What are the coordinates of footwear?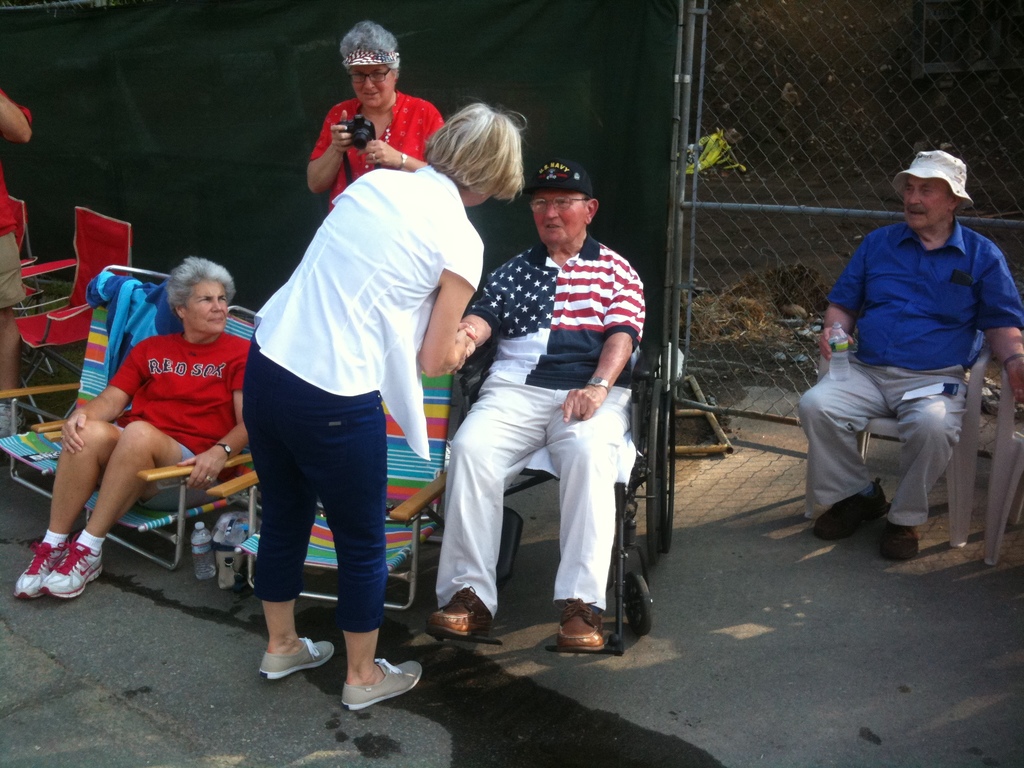
{"x1": 810, "y1": 477, "x2": 888, "y2": 536}.
